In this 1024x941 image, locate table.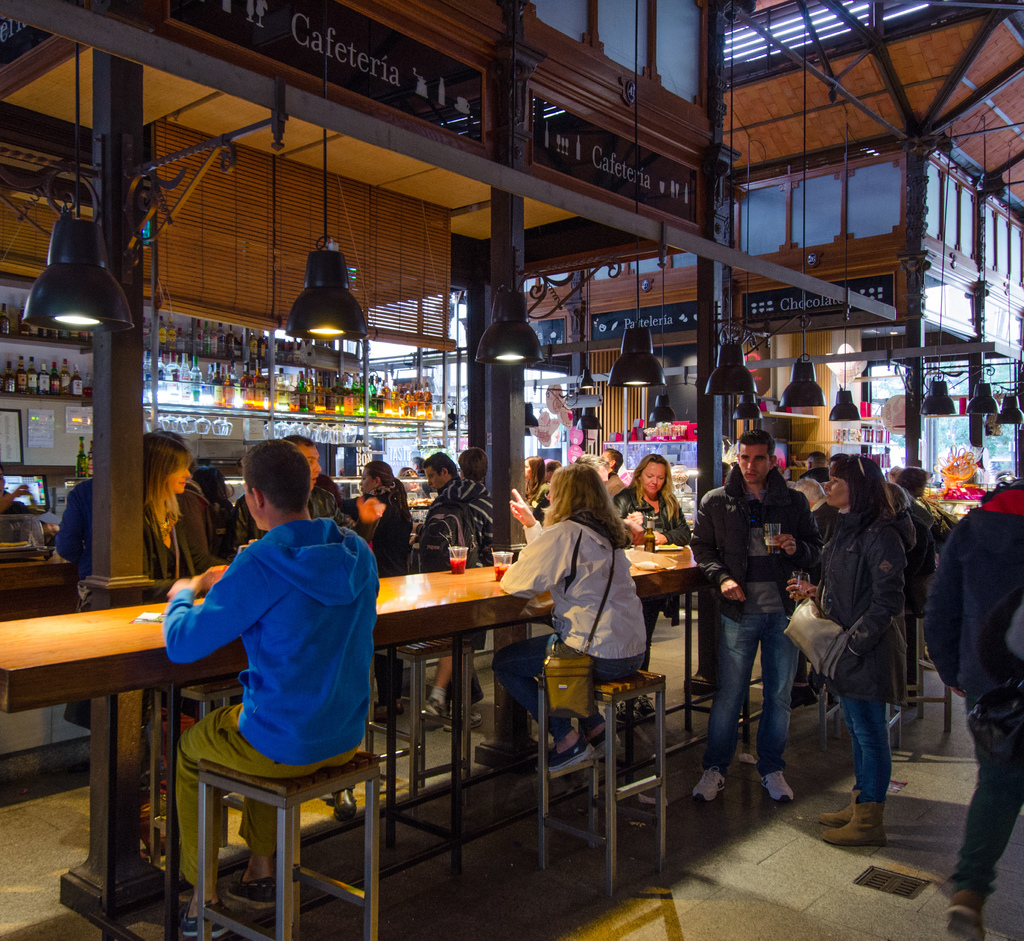
Bounding box: {"left": 0, "top": 556, "right": 684, "bottom": 919}.
